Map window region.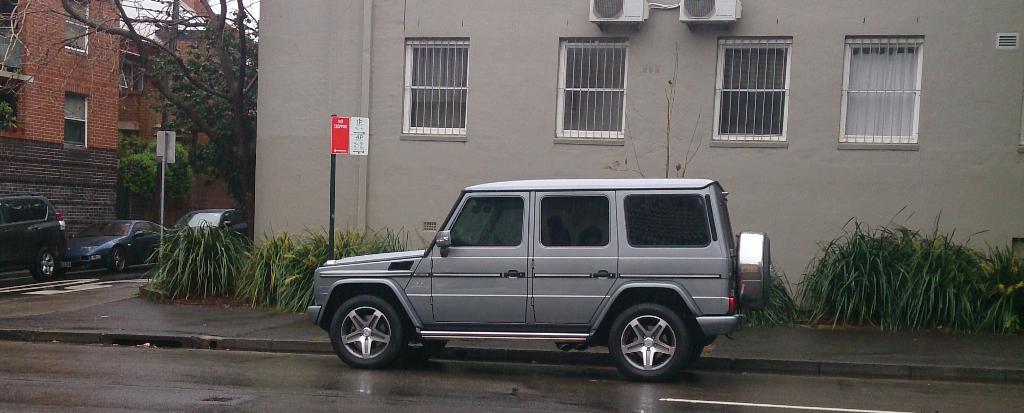
Mapped to x1=835 y1=38 x2=925 y2=144.
